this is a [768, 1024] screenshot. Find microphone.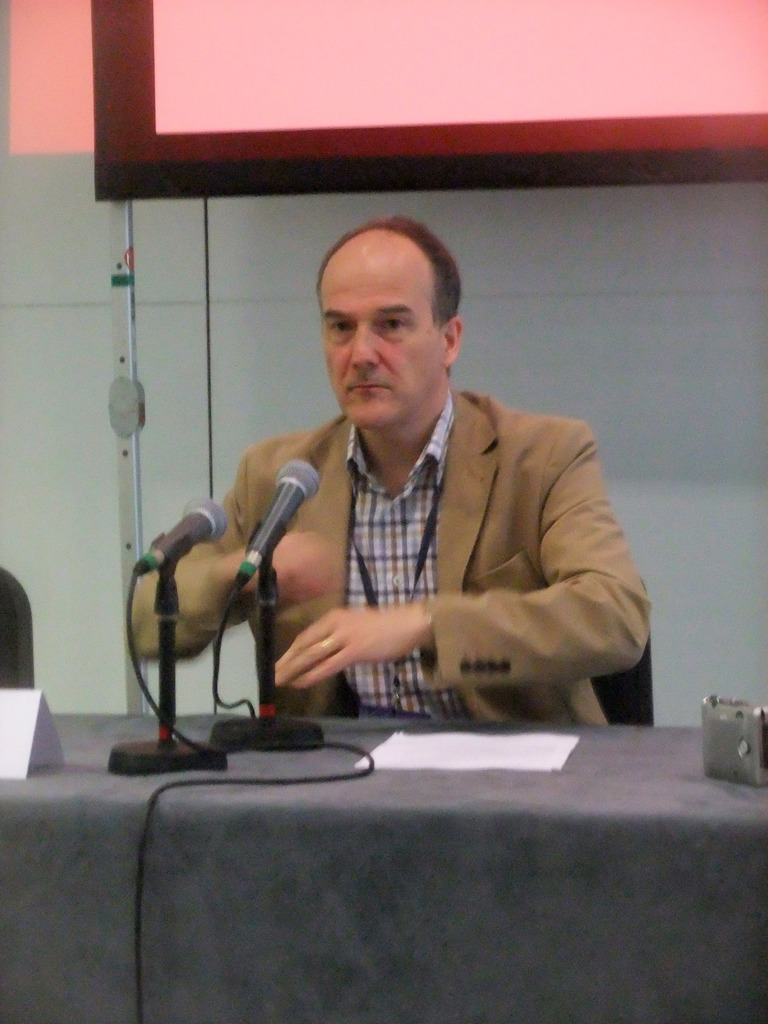
Bounding box: (x1=240, y1=457, x2=326, y2=597).
